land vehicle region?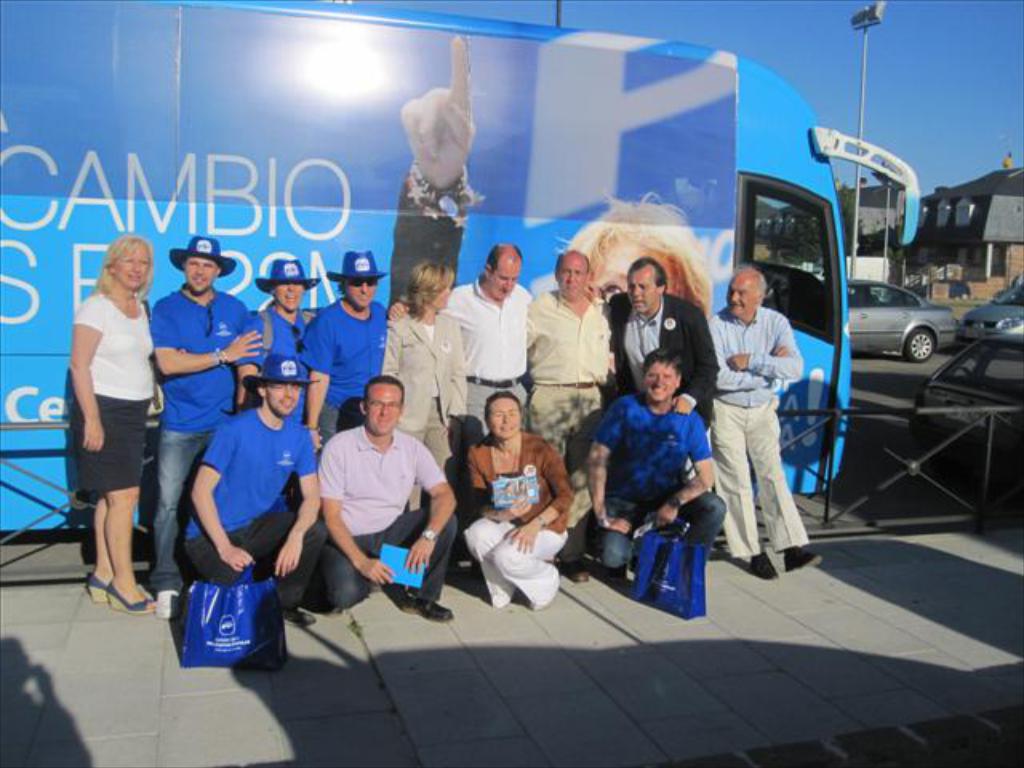
rect(0, 0, 922, 528)
